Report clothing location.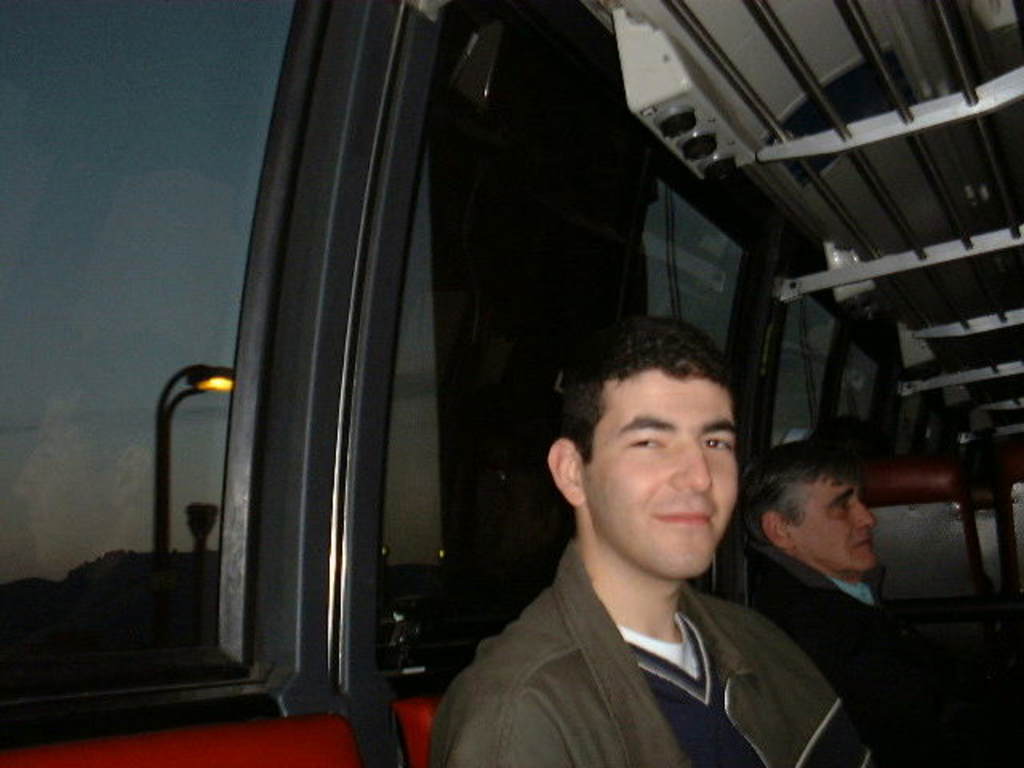
Report: 426,536,877,766.
